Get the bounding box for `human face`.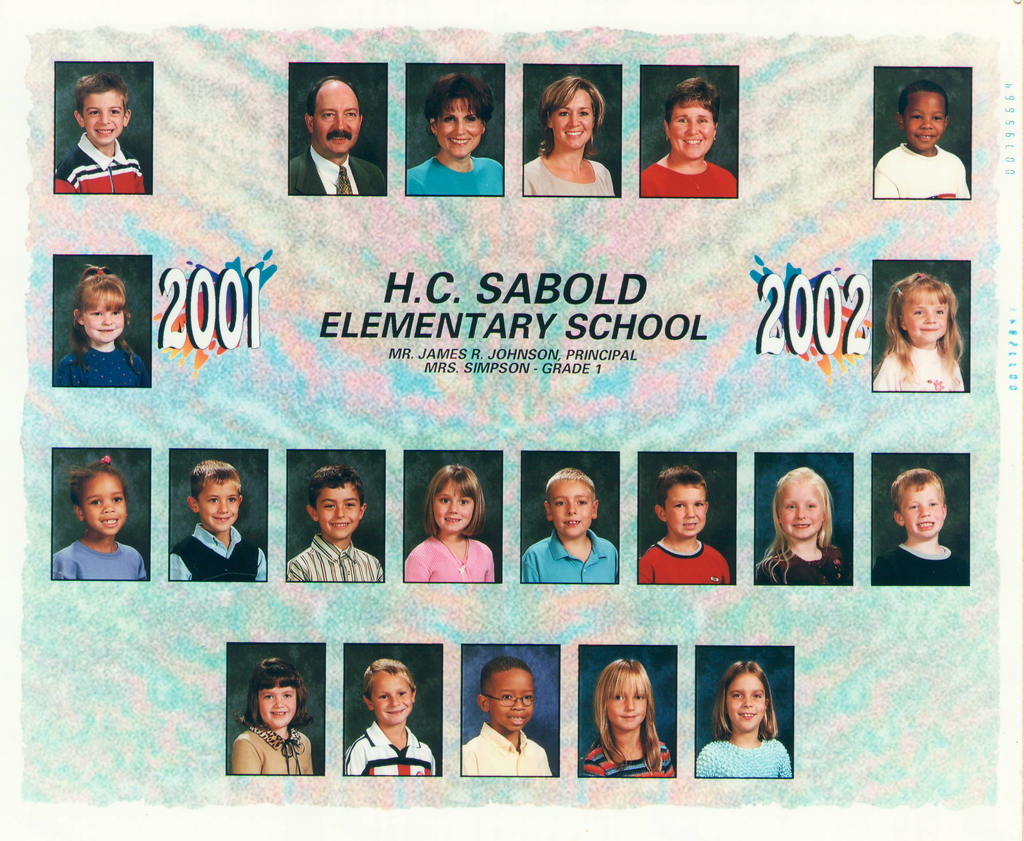
x1=490, y1=664, x2=536, y2=728.
